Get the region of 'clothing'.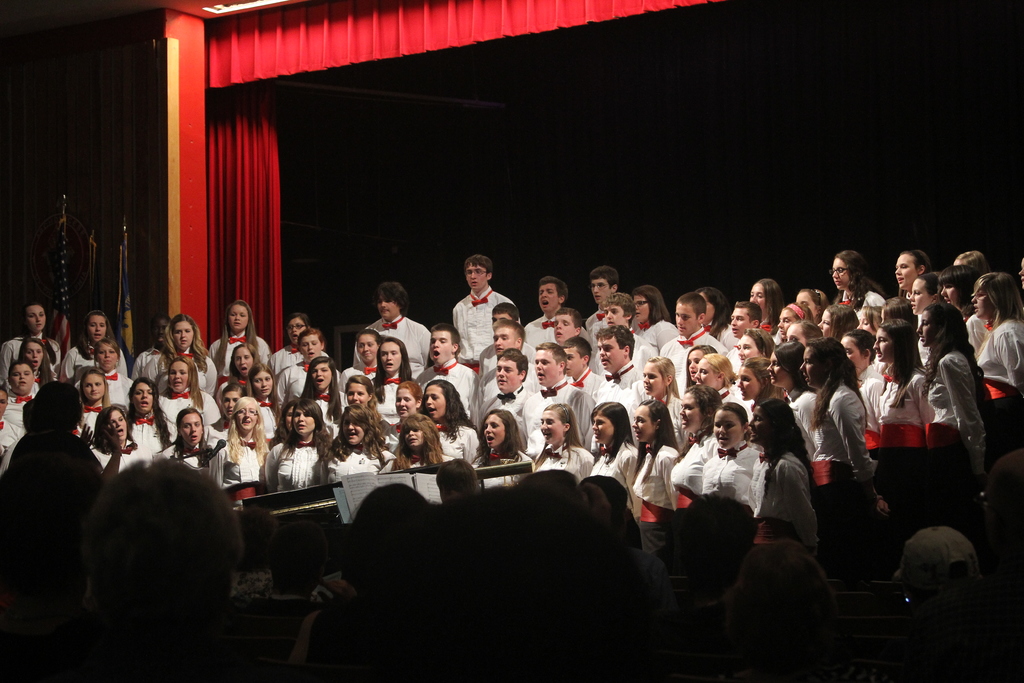
<box>95,431,161,475</box>.
